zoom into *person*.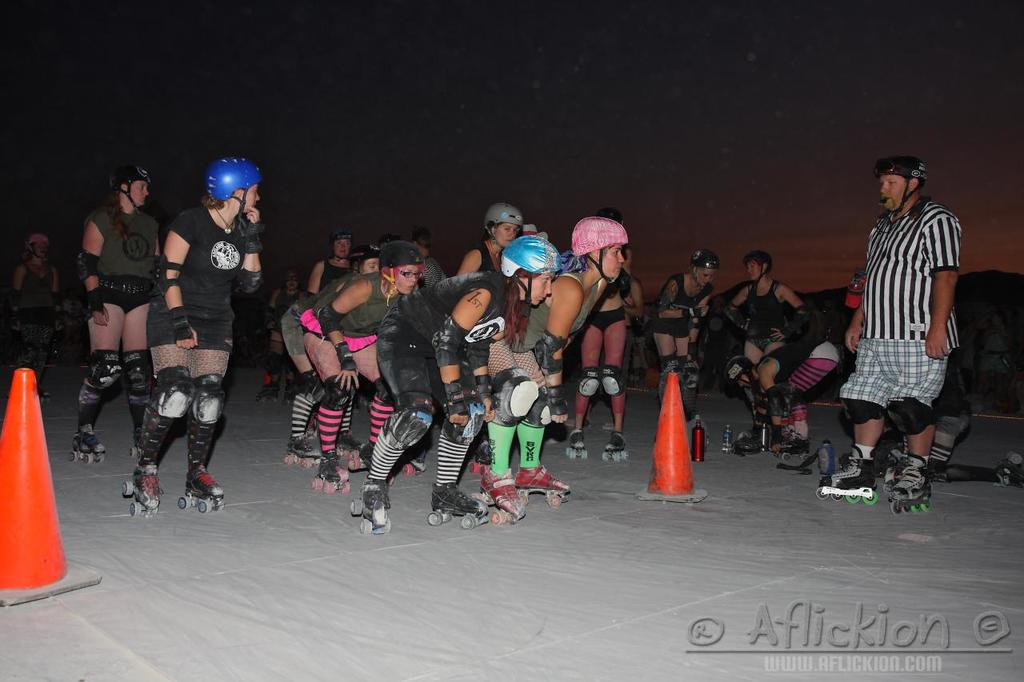
Zoom target: 2,231,64,405.
